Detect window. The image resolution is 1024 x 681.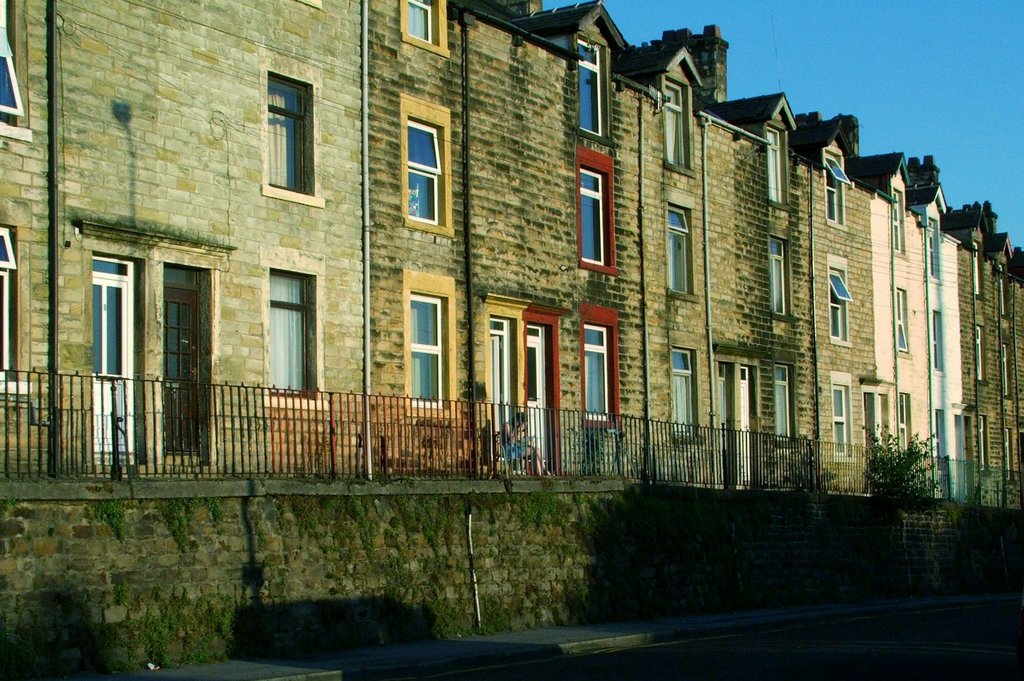
box(820, 149, 847, 229).
